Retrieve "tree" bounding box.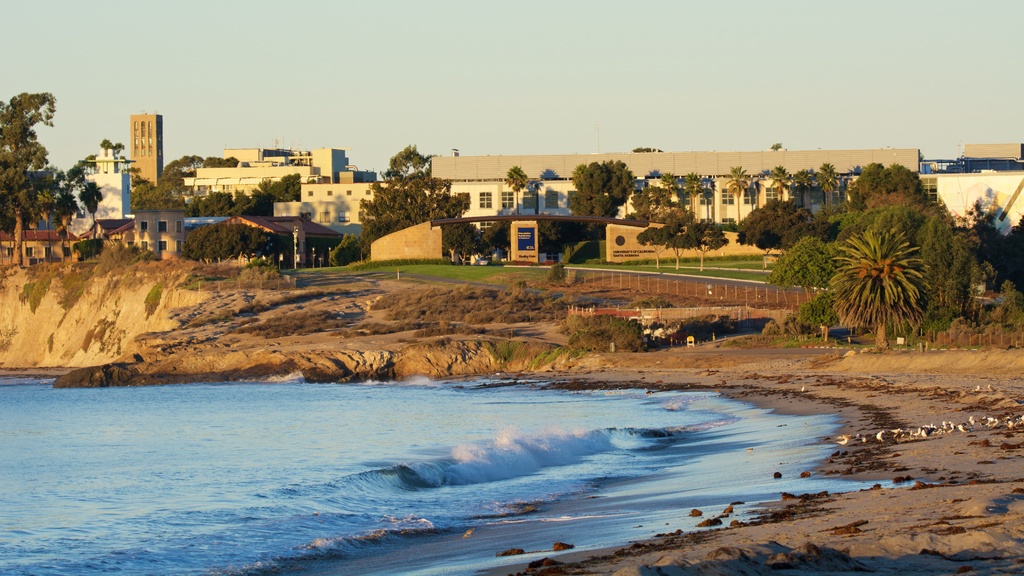
Bounding box: 683,172,705,216.
